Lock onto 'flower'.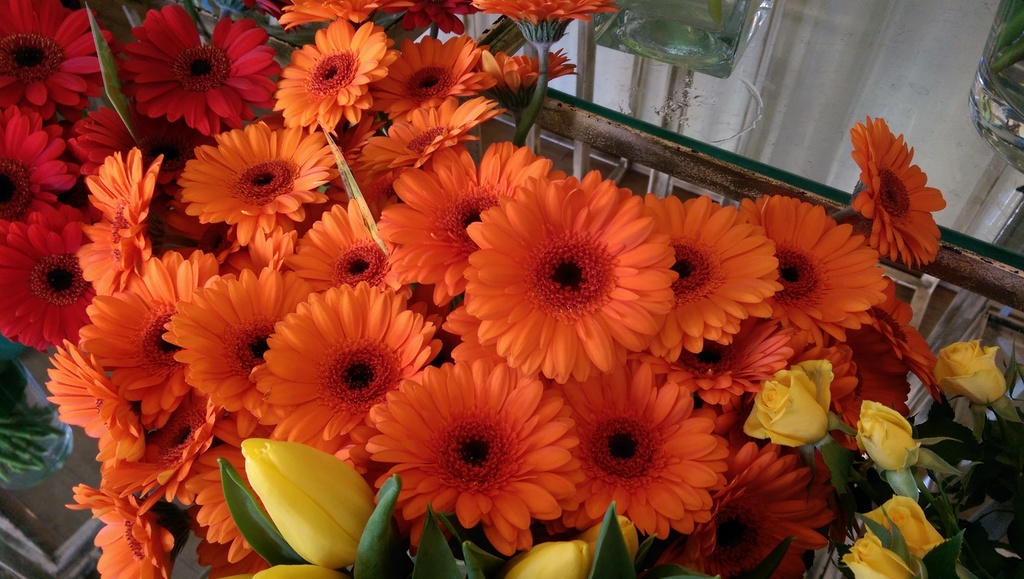
Locked: 289/197/396/293.
